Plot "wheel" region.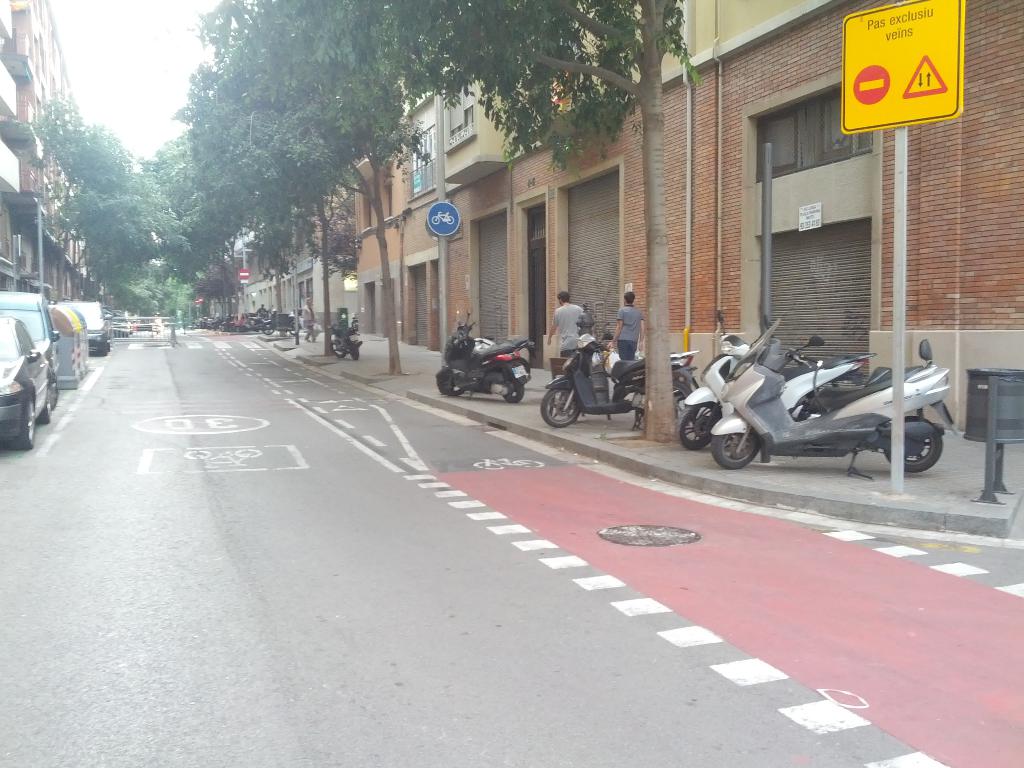
Plotted at box=[436, 369, 465, 397].
